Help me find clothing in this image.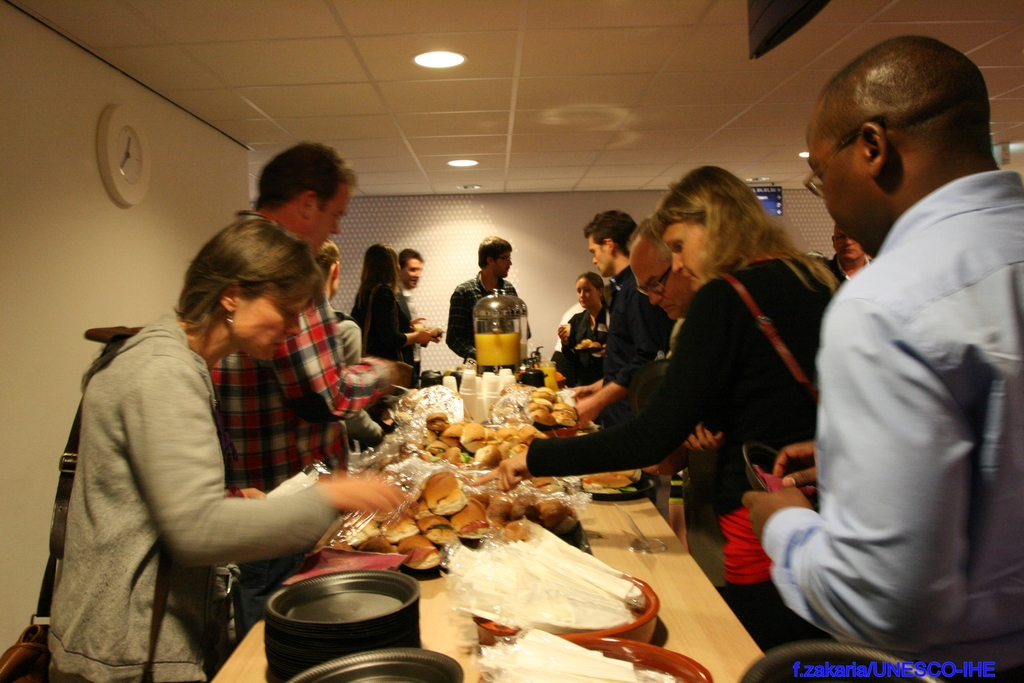
Found it: <box>768,164,1023,682</box>.
